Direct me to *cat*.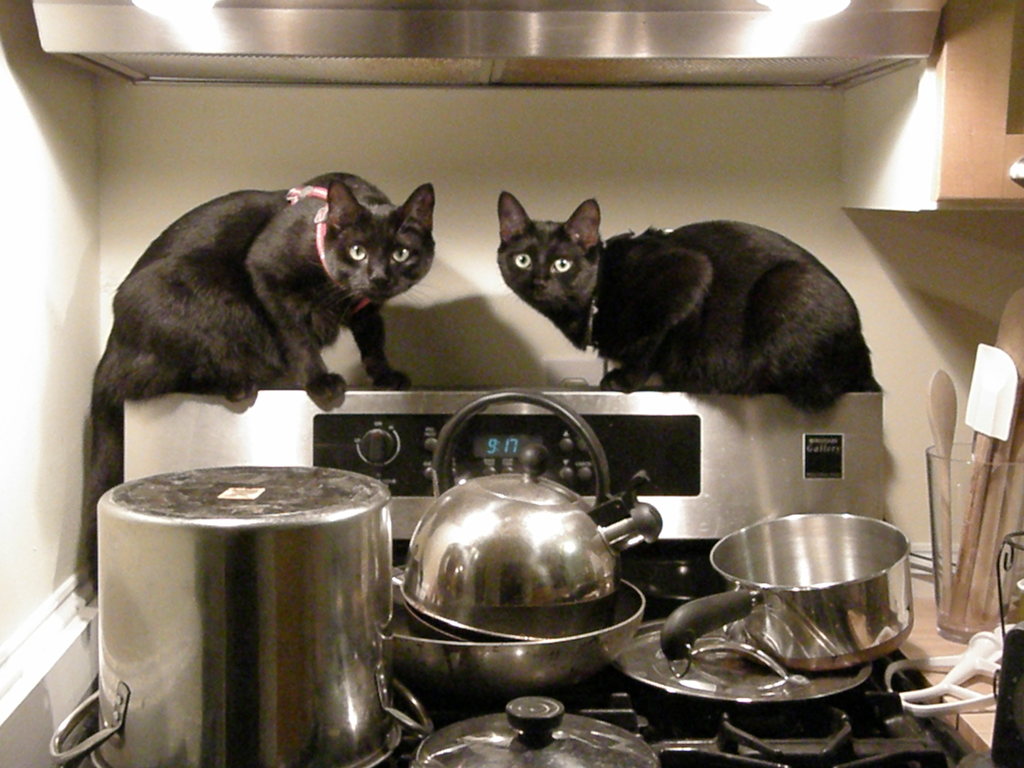
Direction: region(84, 171, 439, 586).
